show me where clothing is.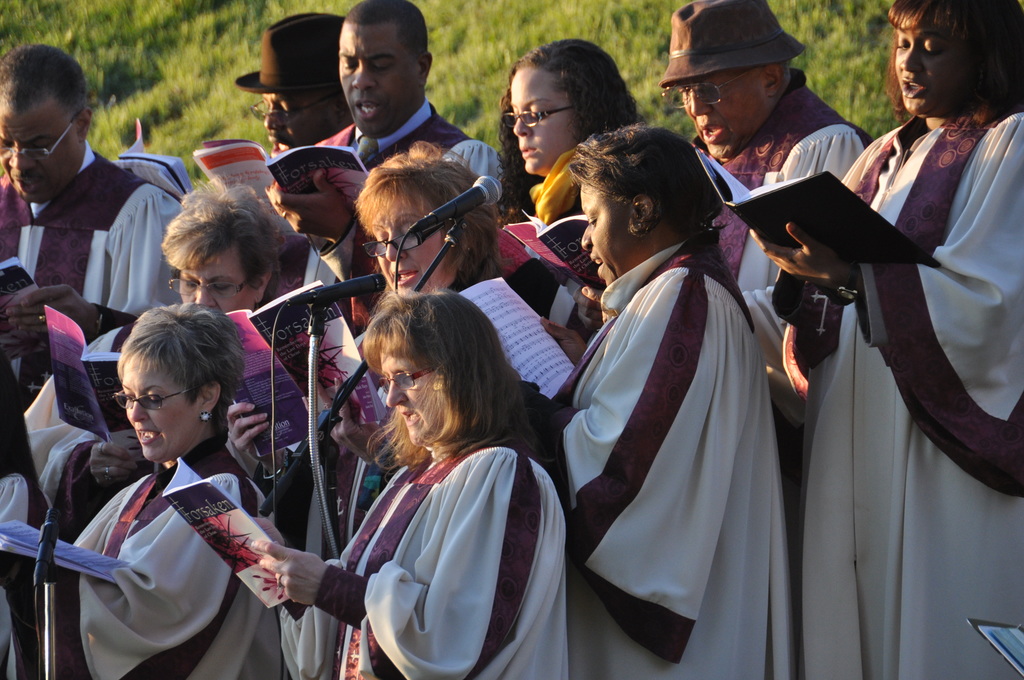
clothing is at left=0, top=473, right=29, bottom=679.
